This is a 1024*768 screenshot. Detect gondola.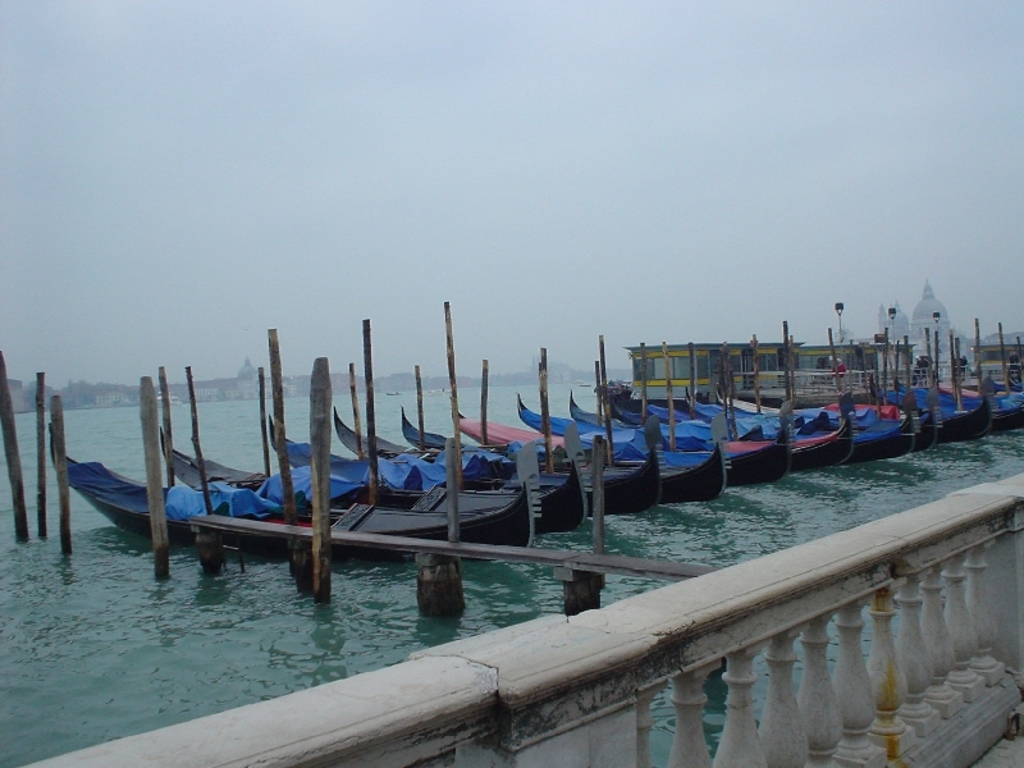
region(447, 389, 783, 484).
